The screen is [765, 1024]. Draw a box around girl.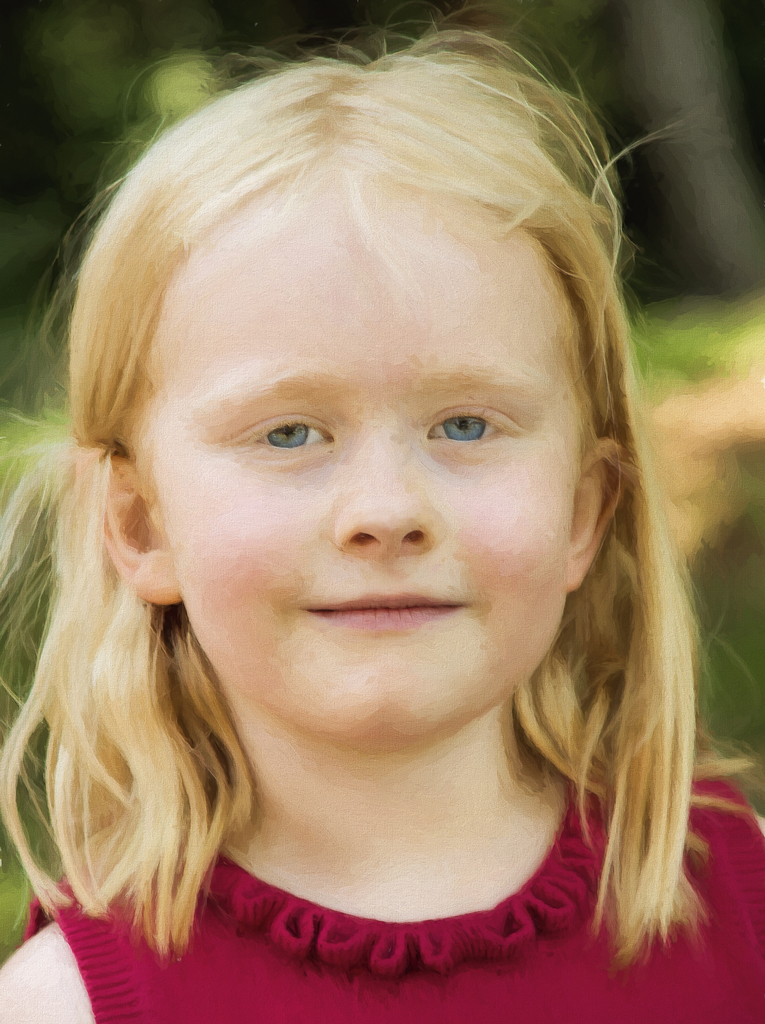
{"x1": 0, "y1": 4, "x2": 764, "y2": 1023}.
